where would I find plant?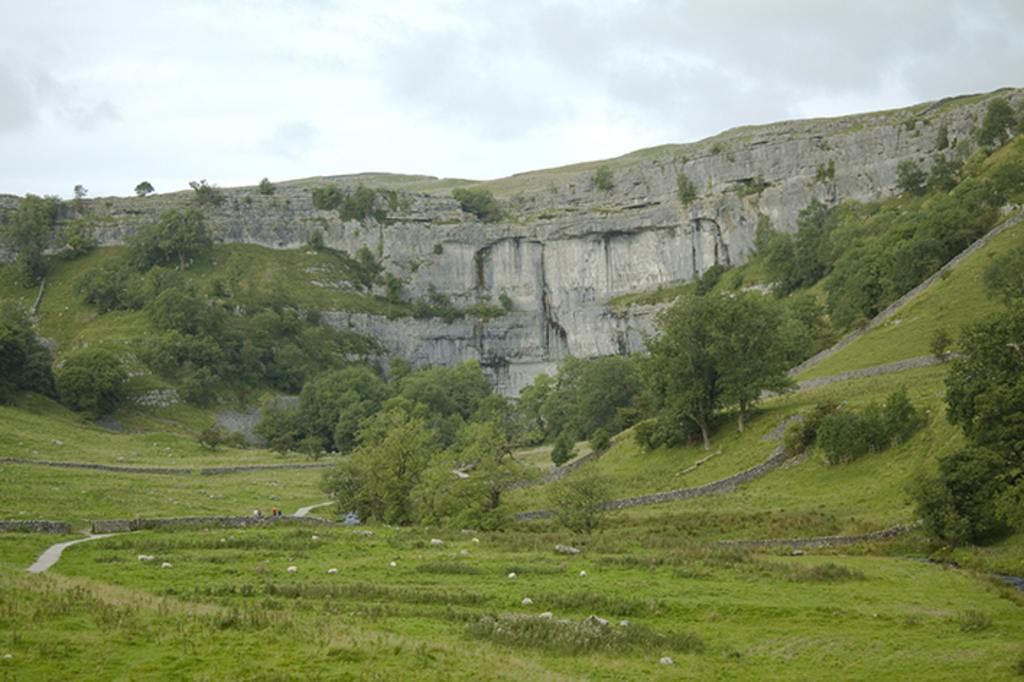
At 456, 178, 501, 223.
